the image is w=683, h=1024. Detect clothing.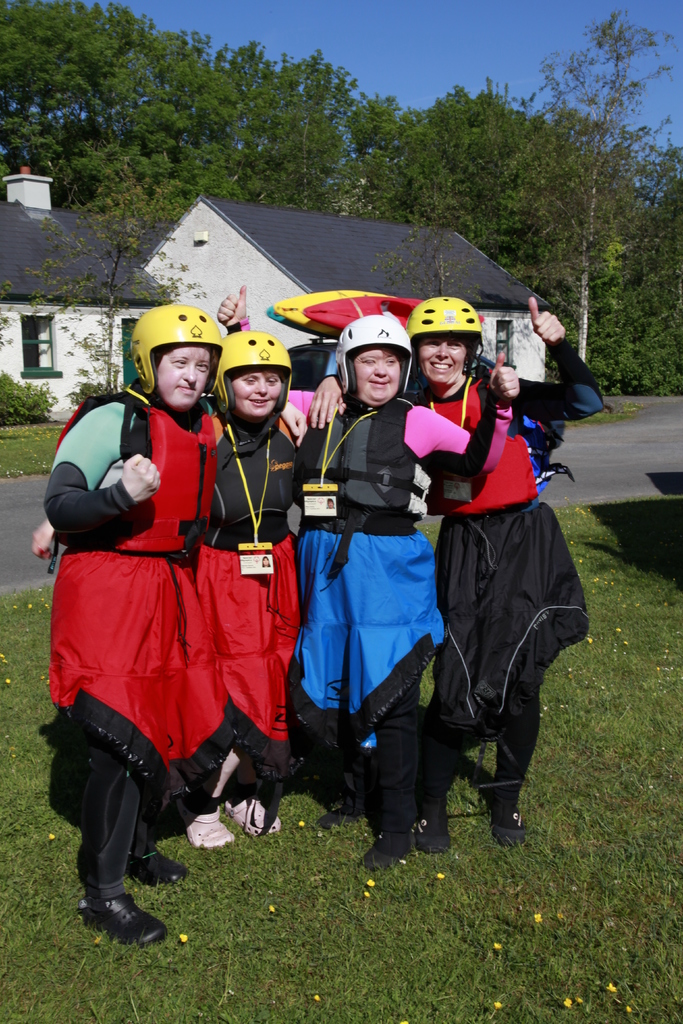
Detection: 224, 319, 515, 837.
